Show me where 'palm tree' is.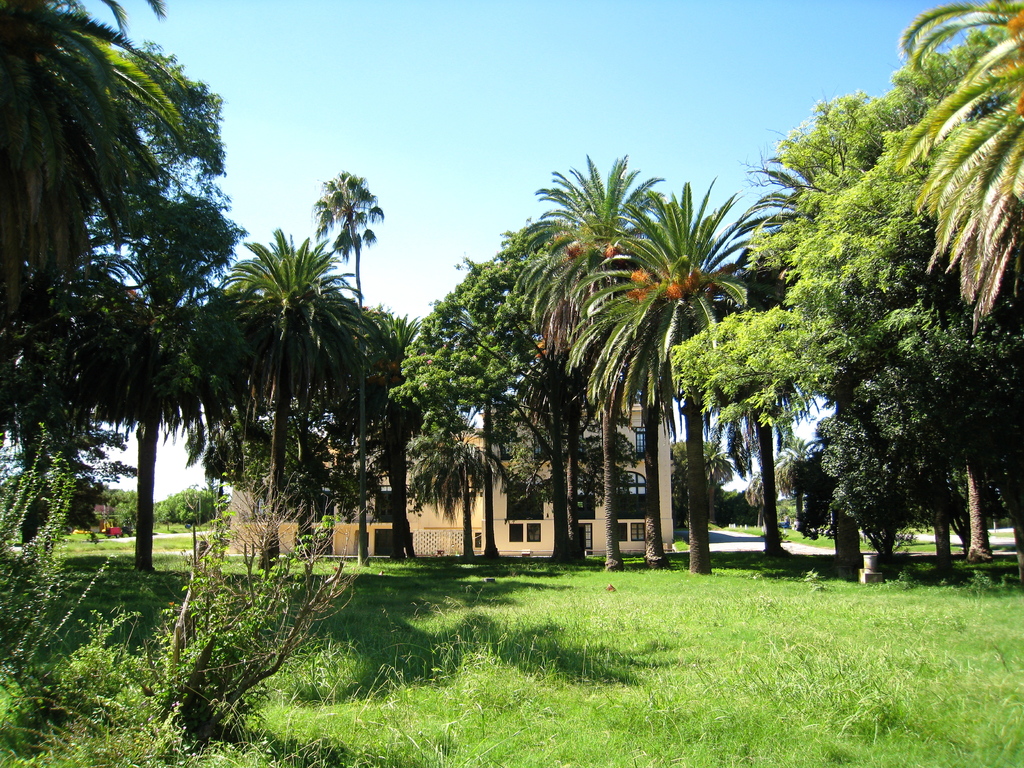
'palm tree' is at locate(888, 0, 1023, 326).
